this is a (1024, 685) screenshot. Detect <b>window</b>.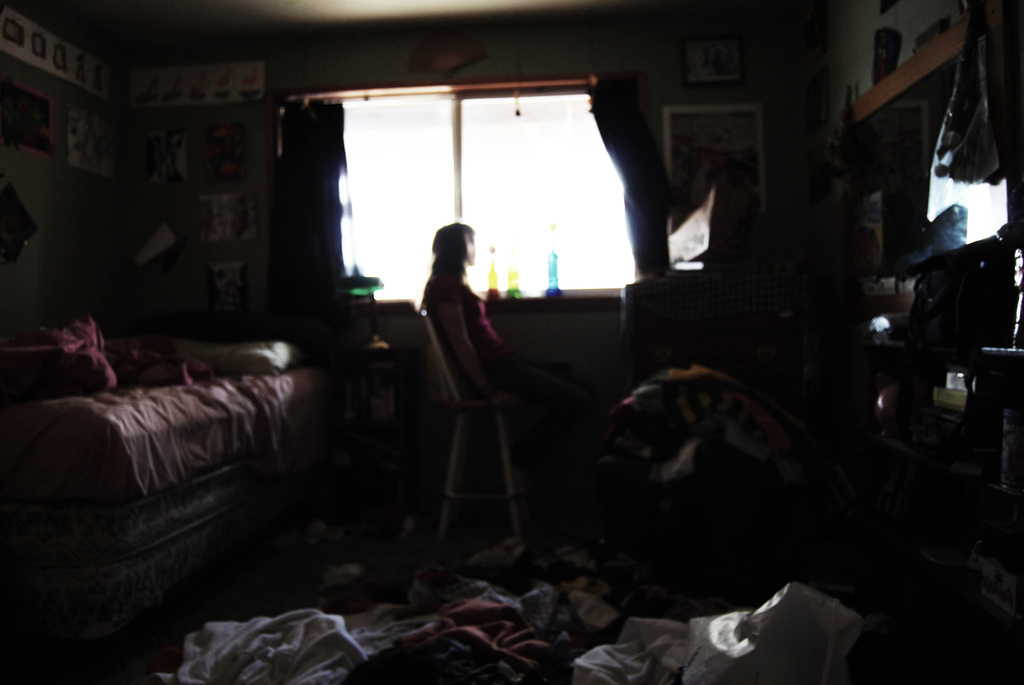
crop(248, 70, 660, 330).
